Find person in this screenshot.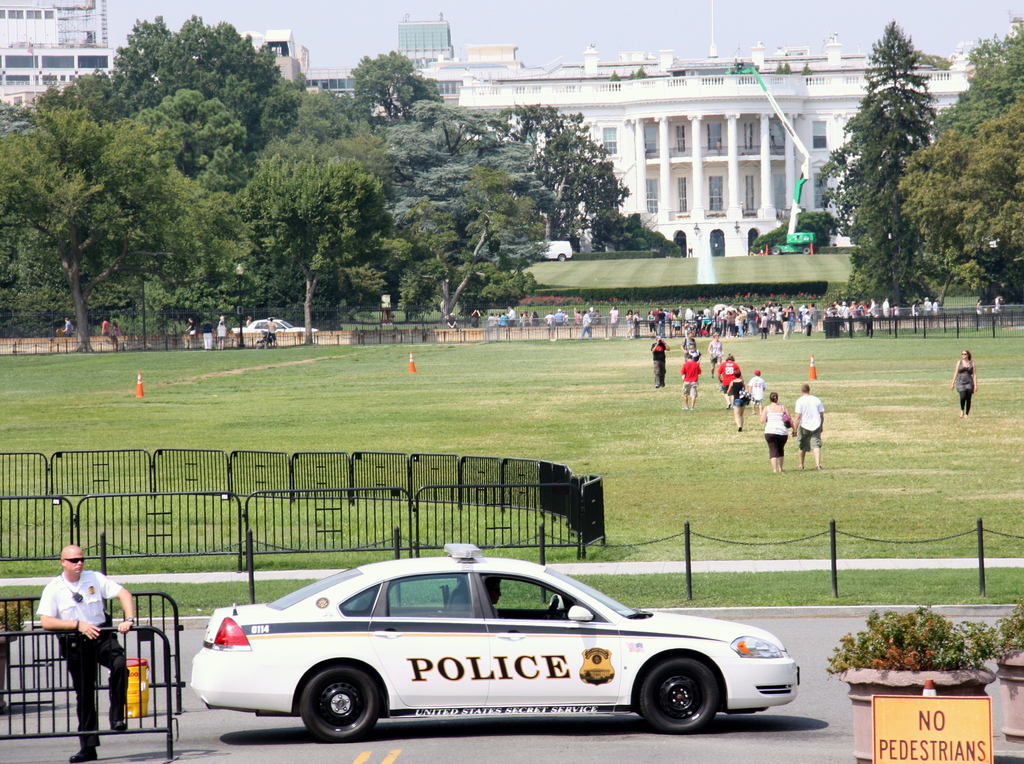
The bounding box for person is select_region(788, 389, 819, 471).
